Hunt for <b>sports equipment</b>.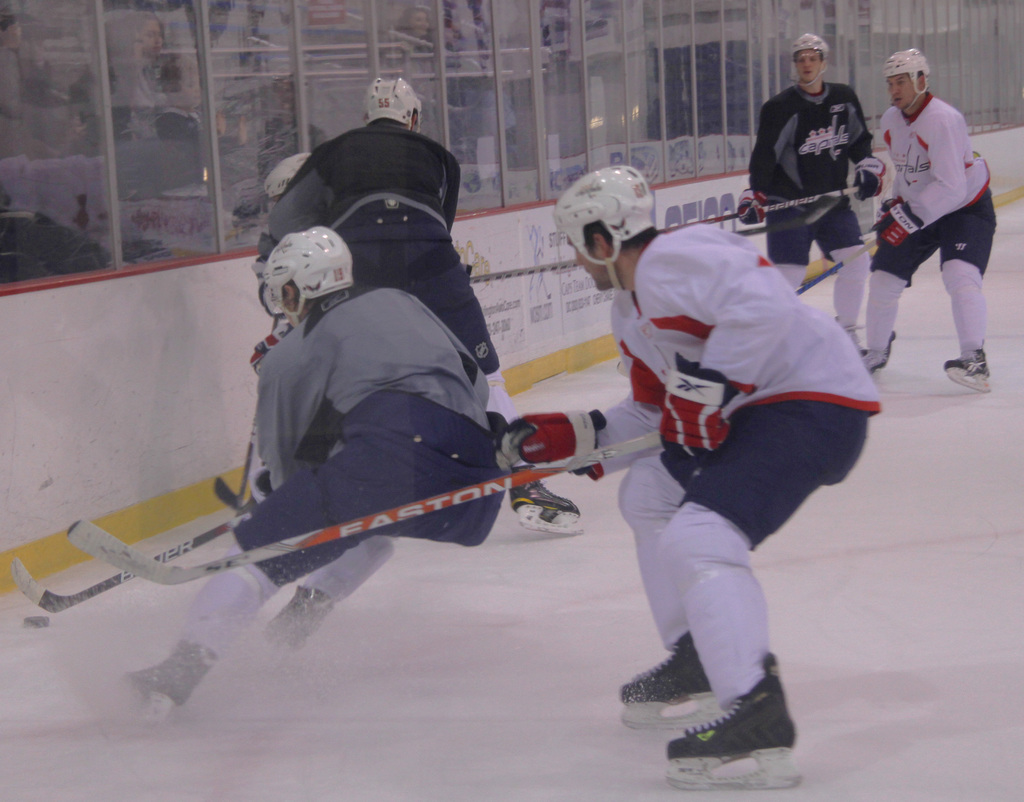
Hunted down at (left=796, top=238, right=870, bottom=299).
